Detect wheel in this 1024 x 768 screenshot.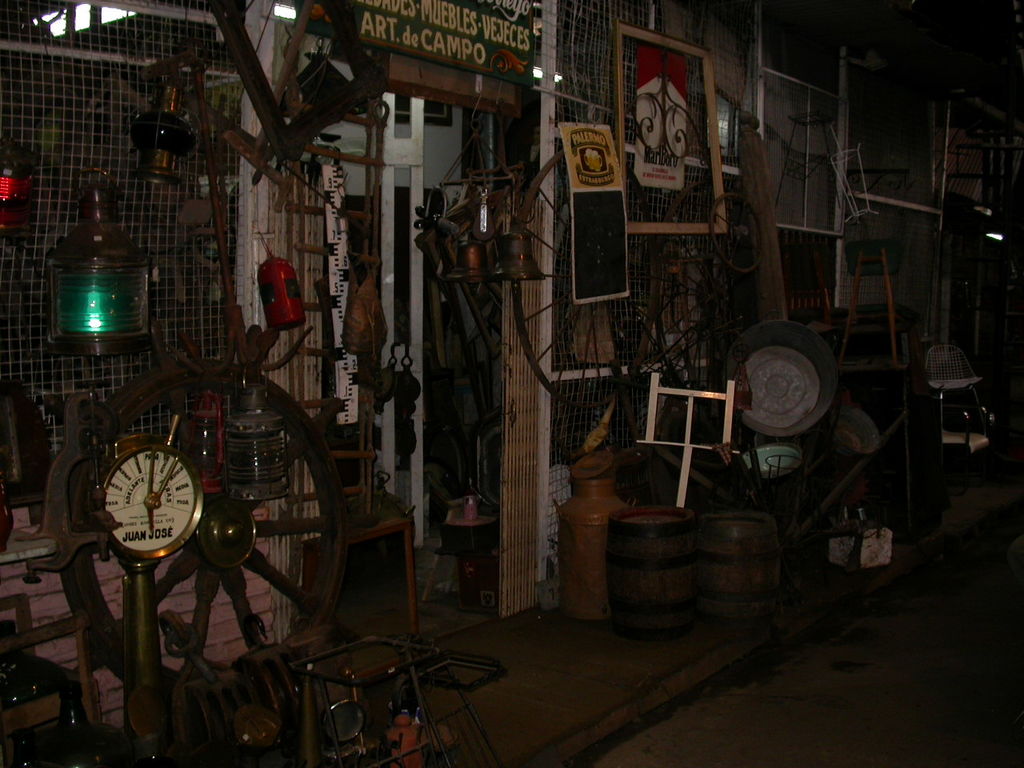
Detection: [71, 371, 345, 674].
